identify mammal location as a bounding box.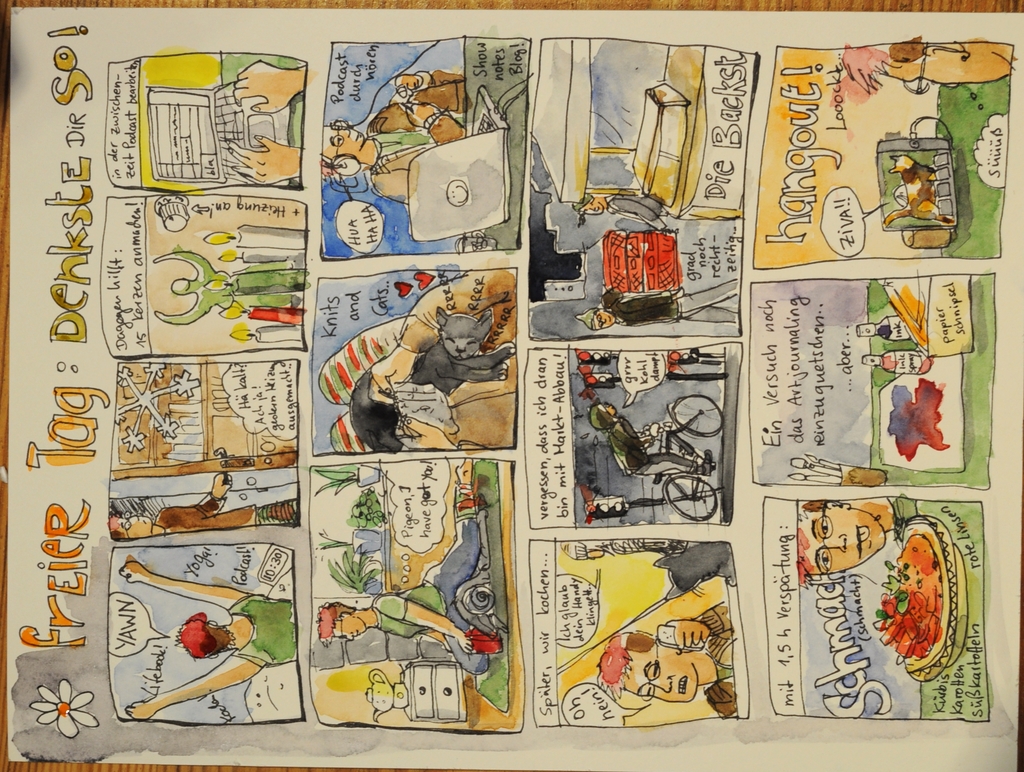
bbox=[596, 596, 732, 719].
